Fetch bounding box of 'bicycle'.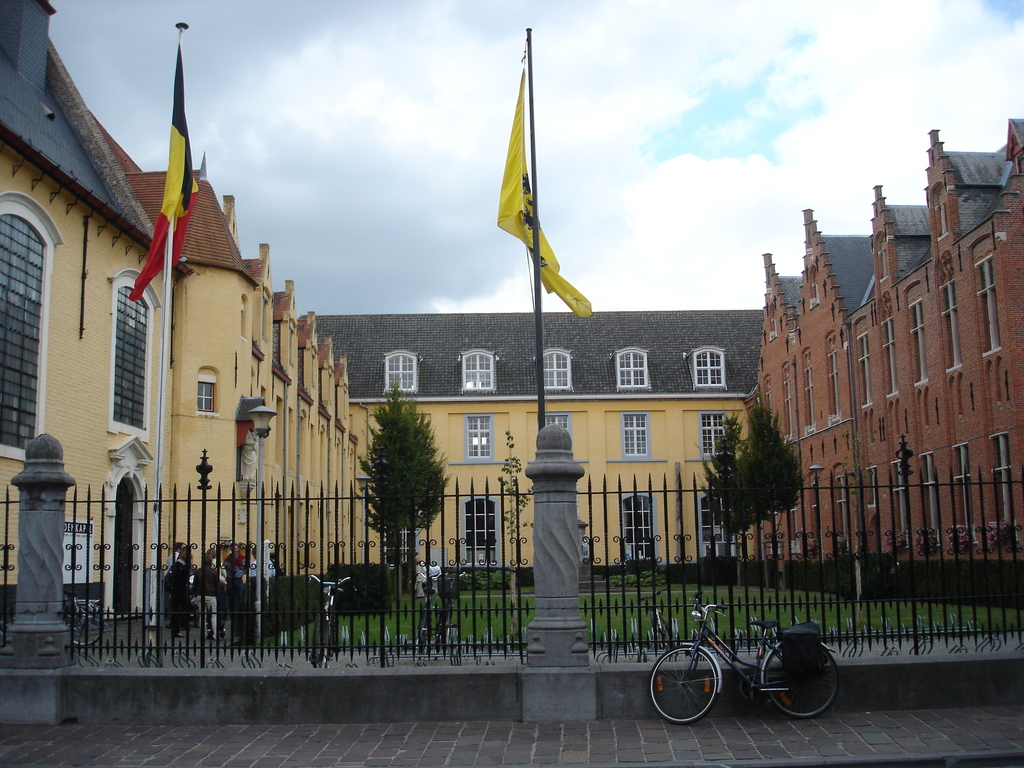
Bbox: region(60, 595, 106, 648).
